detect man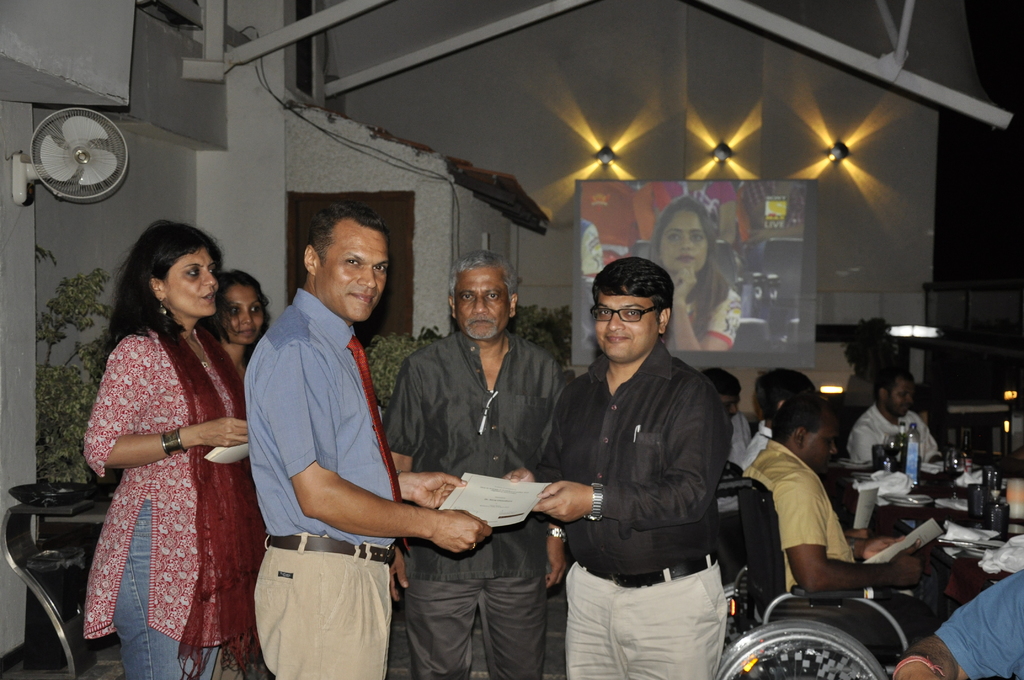
left=738, top=367, right=817, bottom=468
